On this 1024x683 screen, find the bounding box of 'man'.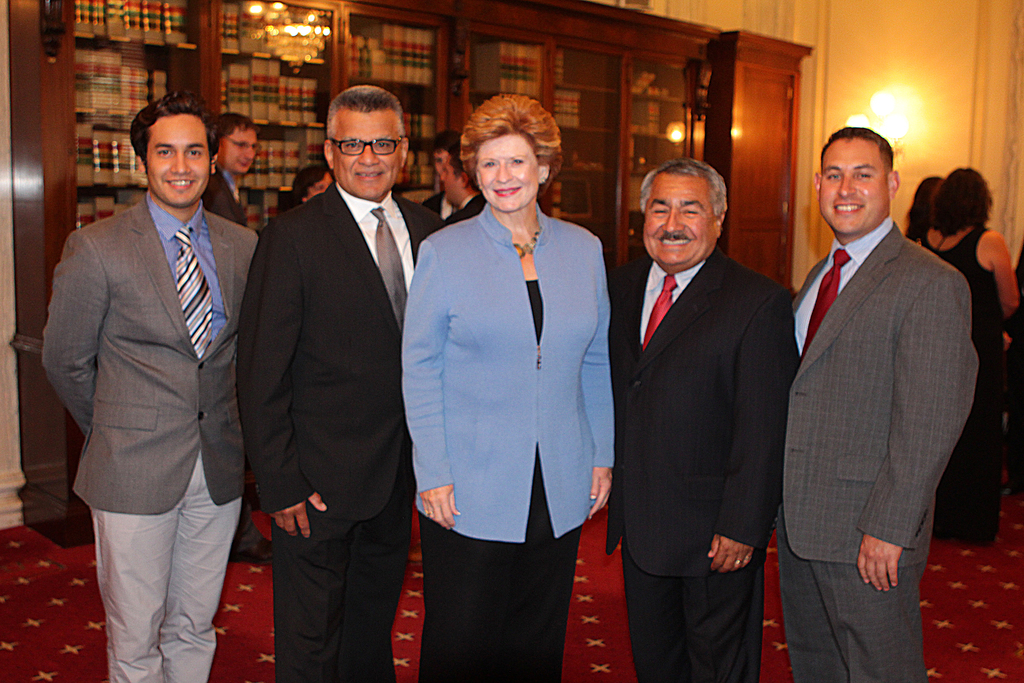
Bounding box: rect(42, 78, 266, 678).
